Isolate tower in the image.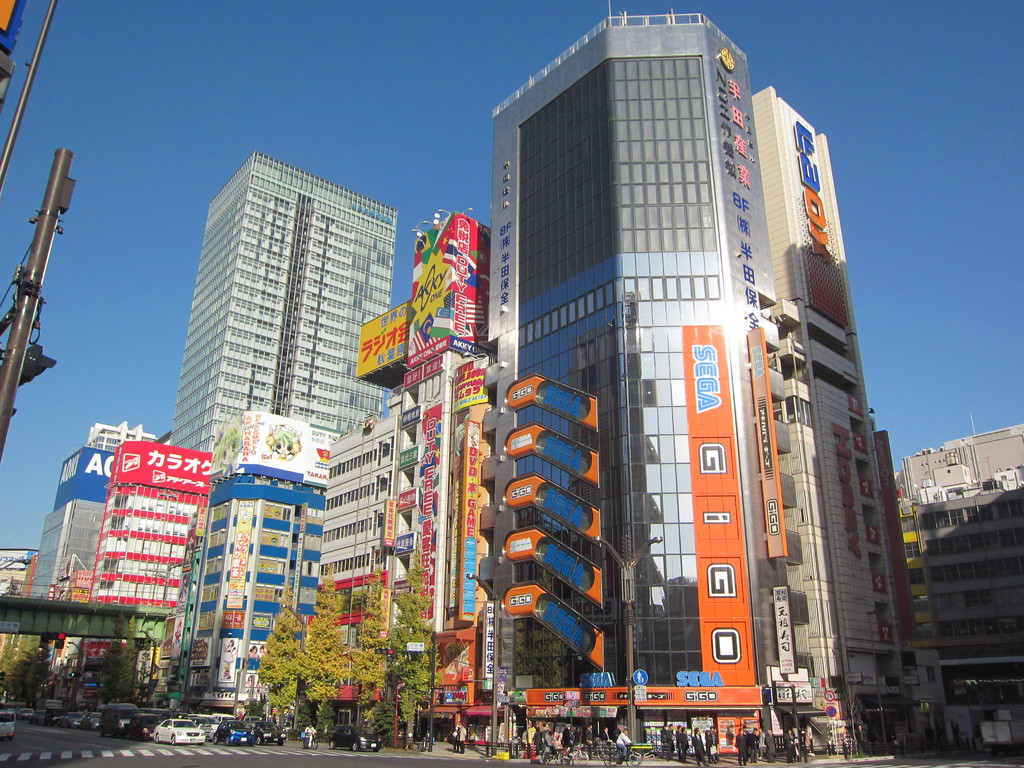
Isolated region: l=163, t=408, r=344, b=721.
